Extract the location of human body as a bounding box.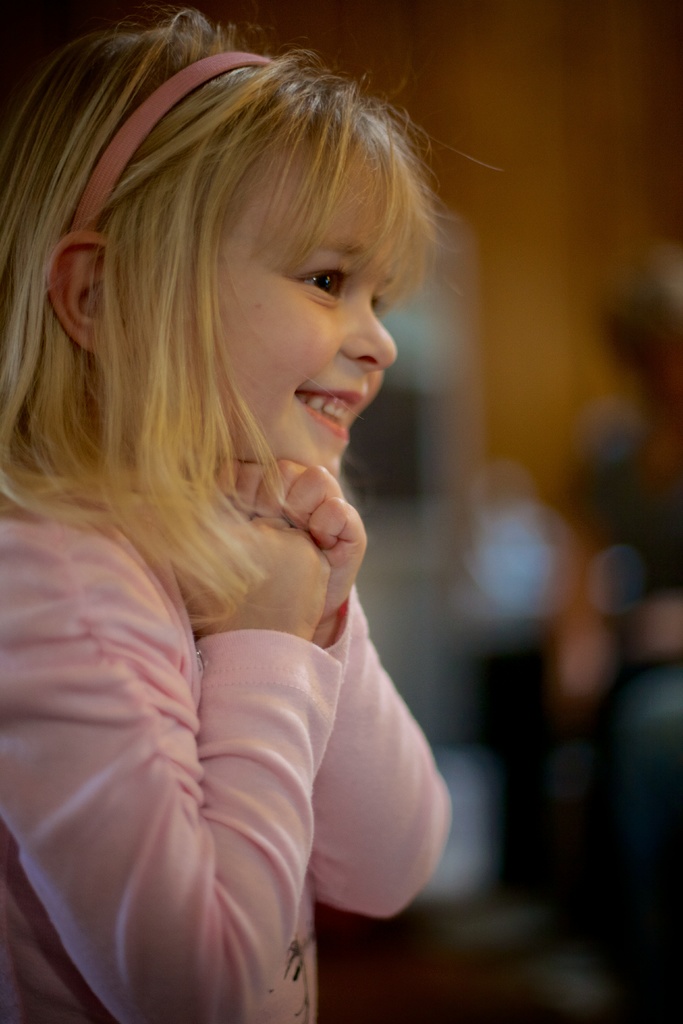
crop(24, 66, 475, 1023).
